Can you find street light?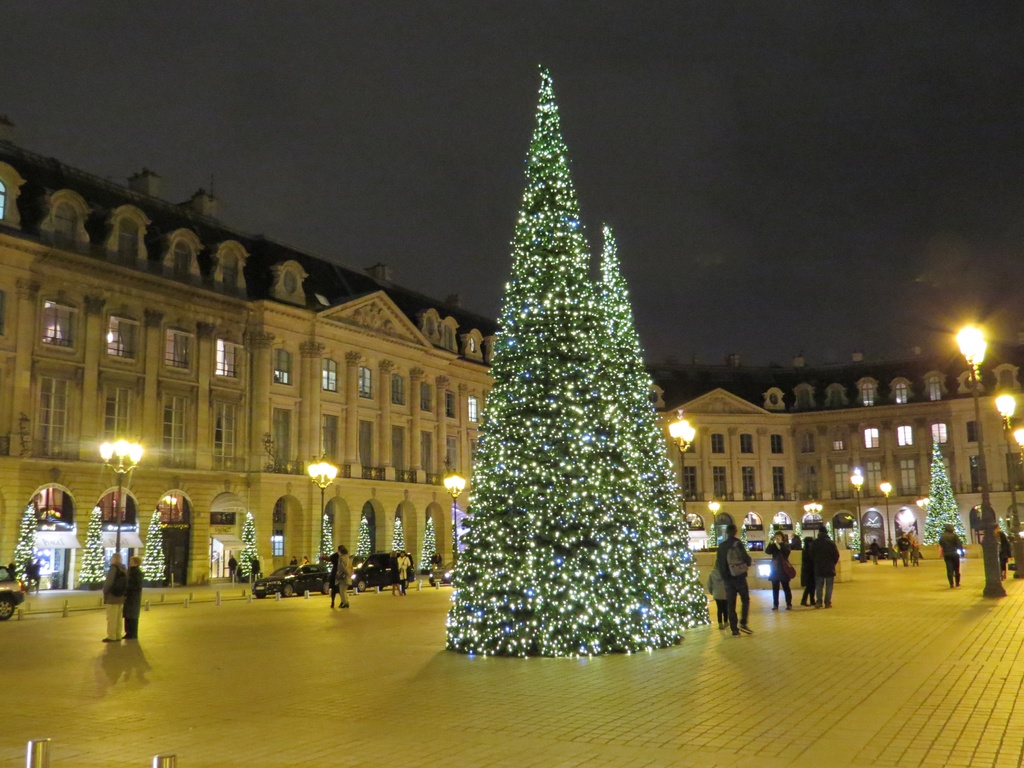
Yes, bounding box: <bbox>877, 482, 895, 565</bbox>.
